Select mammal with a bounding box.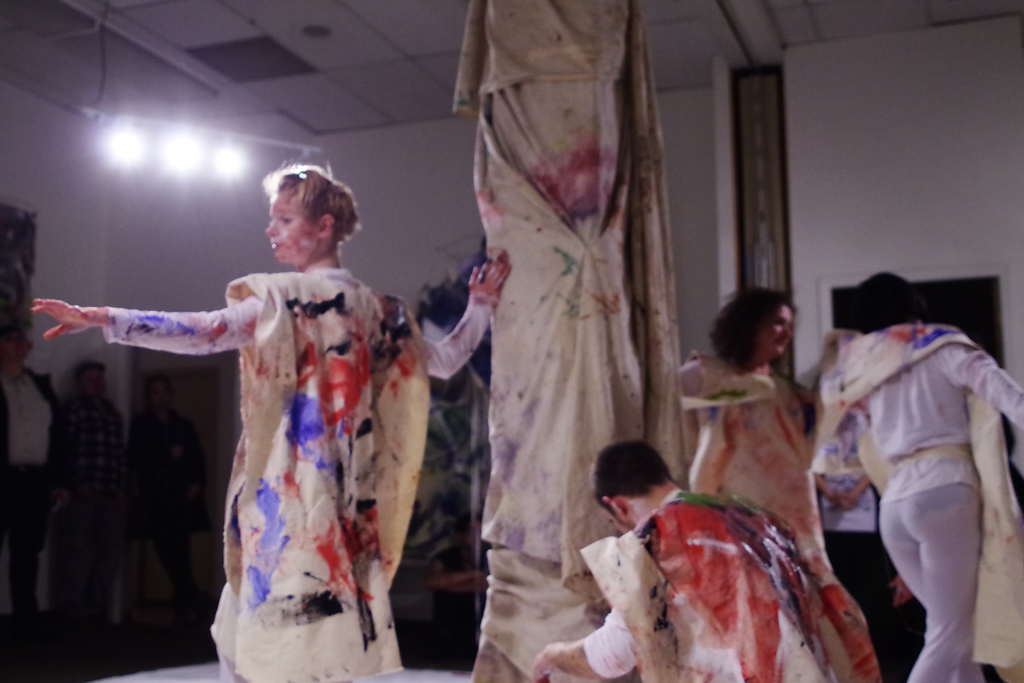
811:284:1012:662.
